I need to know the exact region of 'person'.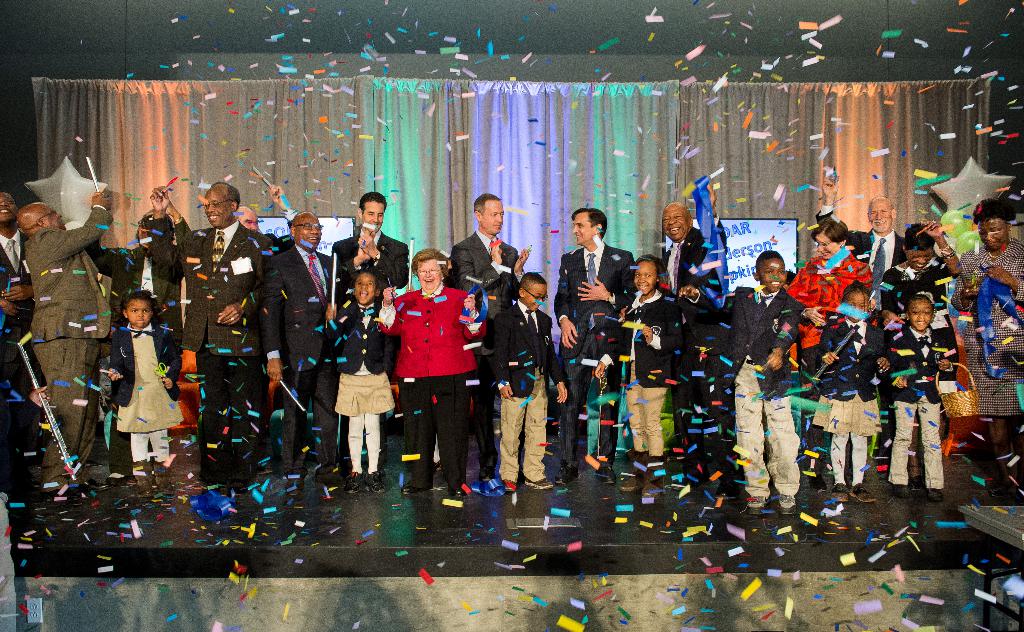
Region: x1=99, y1=290, x2=183, y2=475.
